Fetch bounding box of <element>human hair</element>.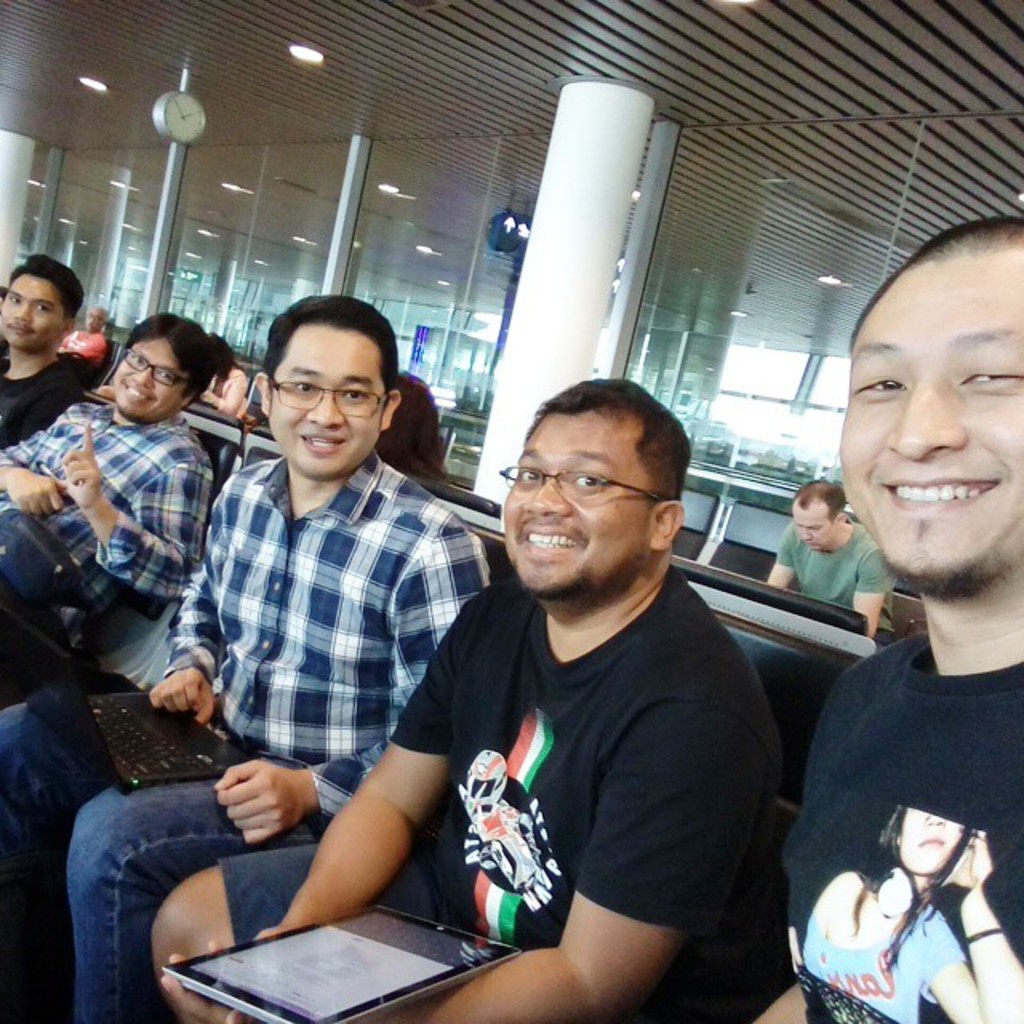
Bbox: <region>787, 480, 848, 520</region>.
